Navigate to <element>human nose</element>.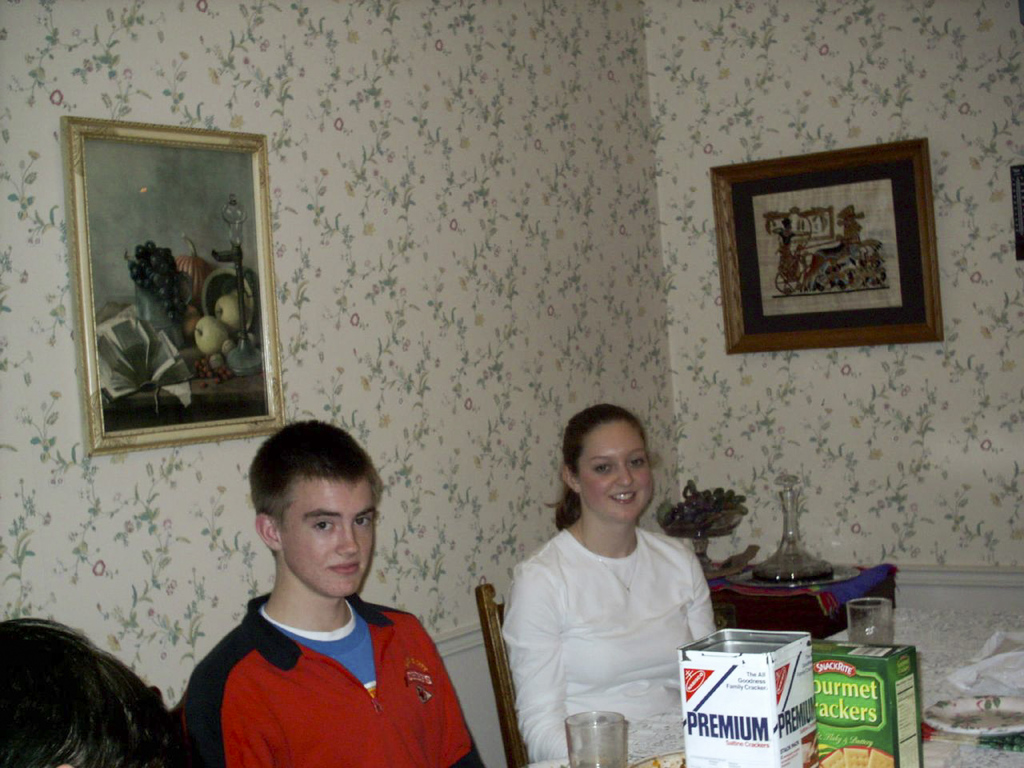
Navigation target: left=618, top=460, right=634, bottom=487.
